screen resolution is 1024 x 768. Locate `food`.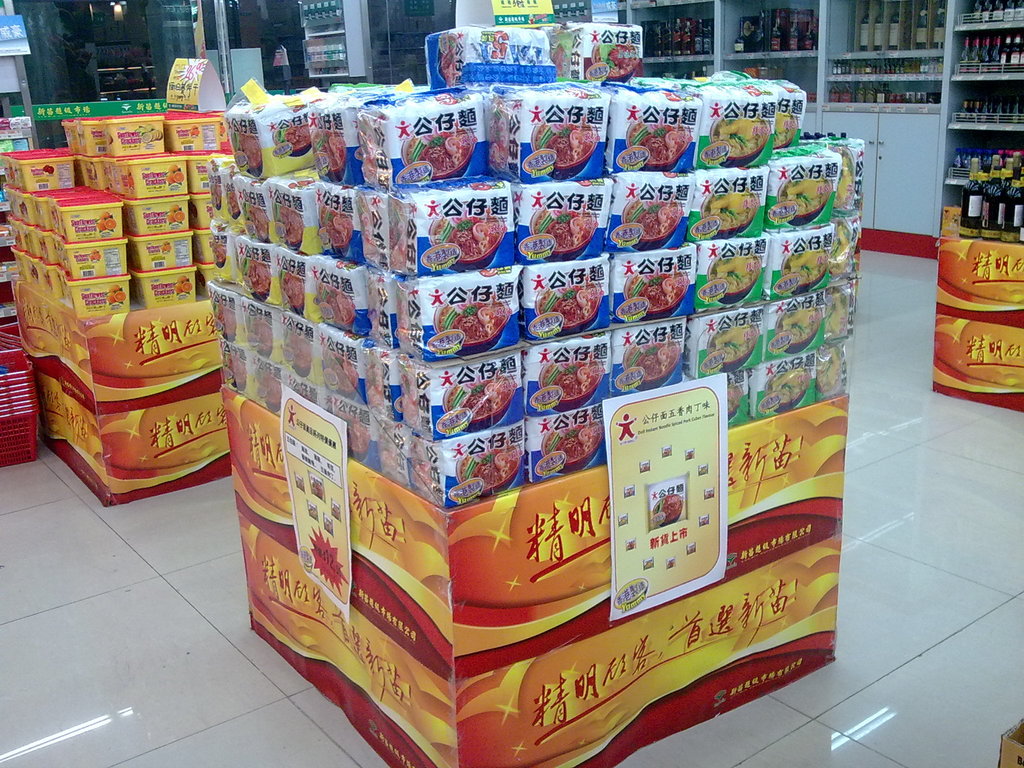
319:200:351:246.
